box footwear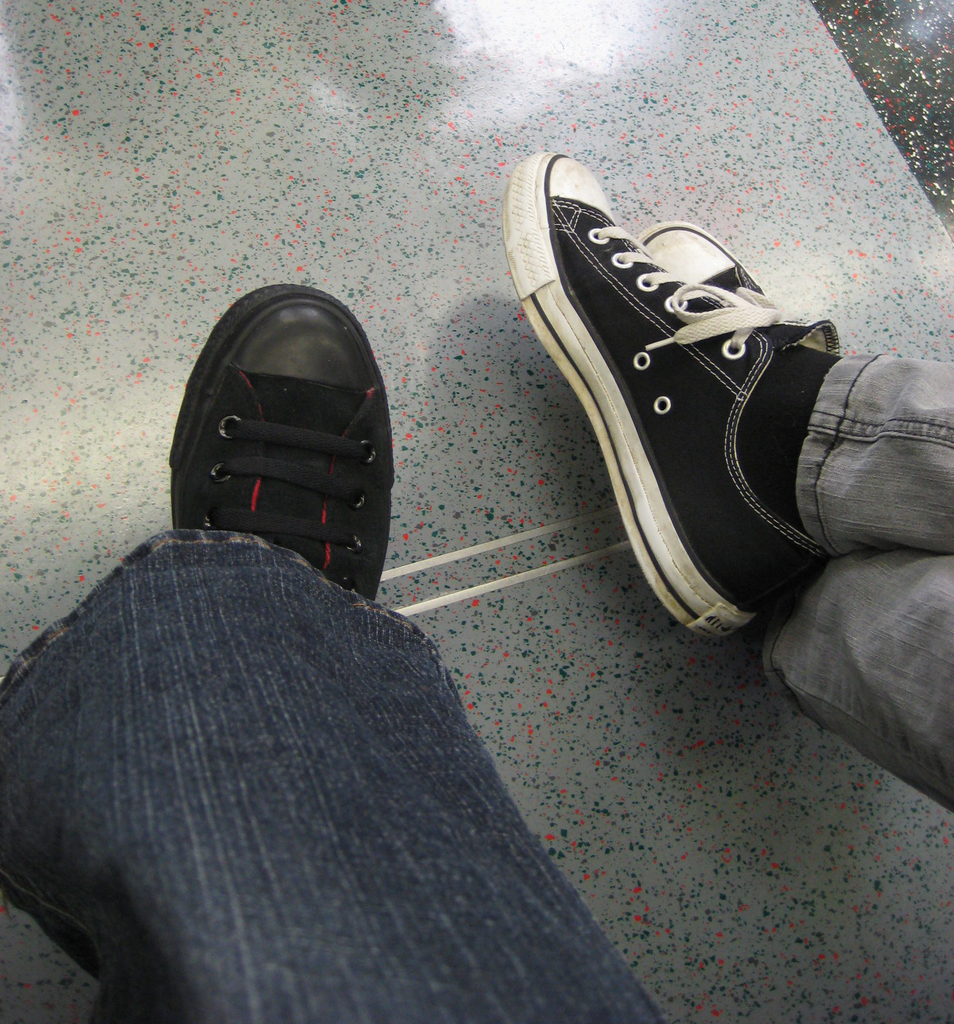
bbox=[165, 278, 398, 605]
